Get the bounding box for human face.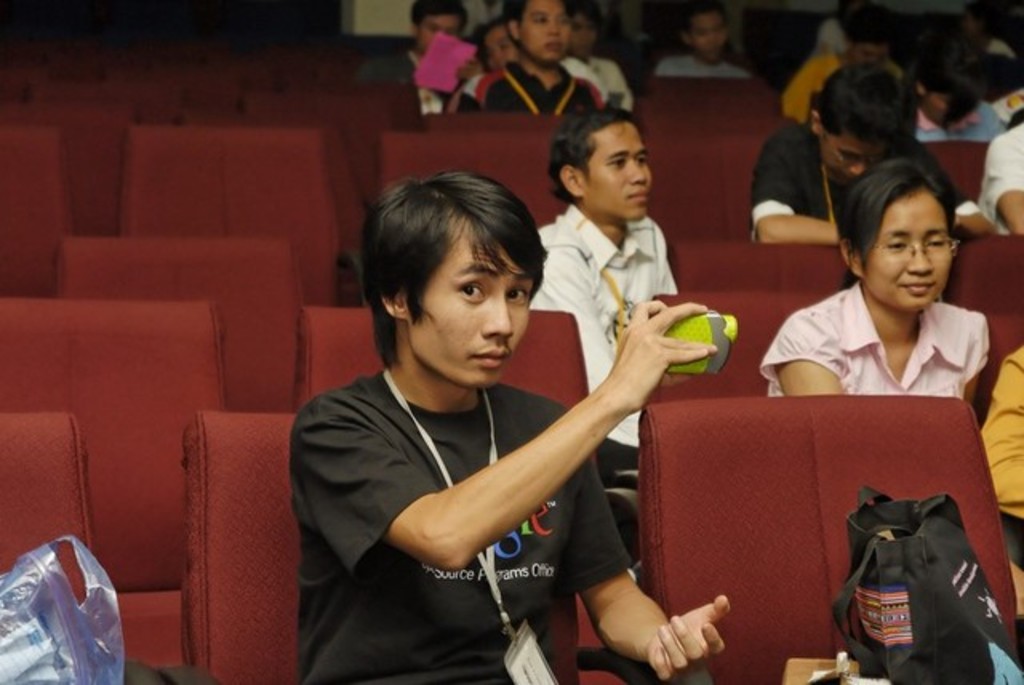
(left=691, top=14, right=728, bottom=62).
